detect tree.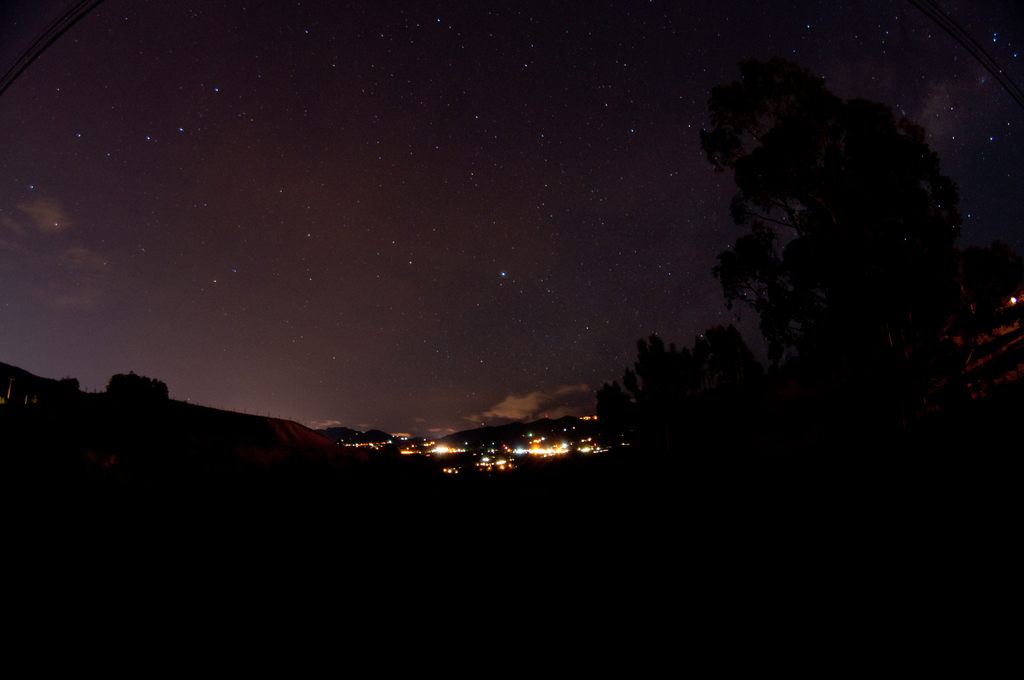
Detected at [58, 374, 79, 390].
